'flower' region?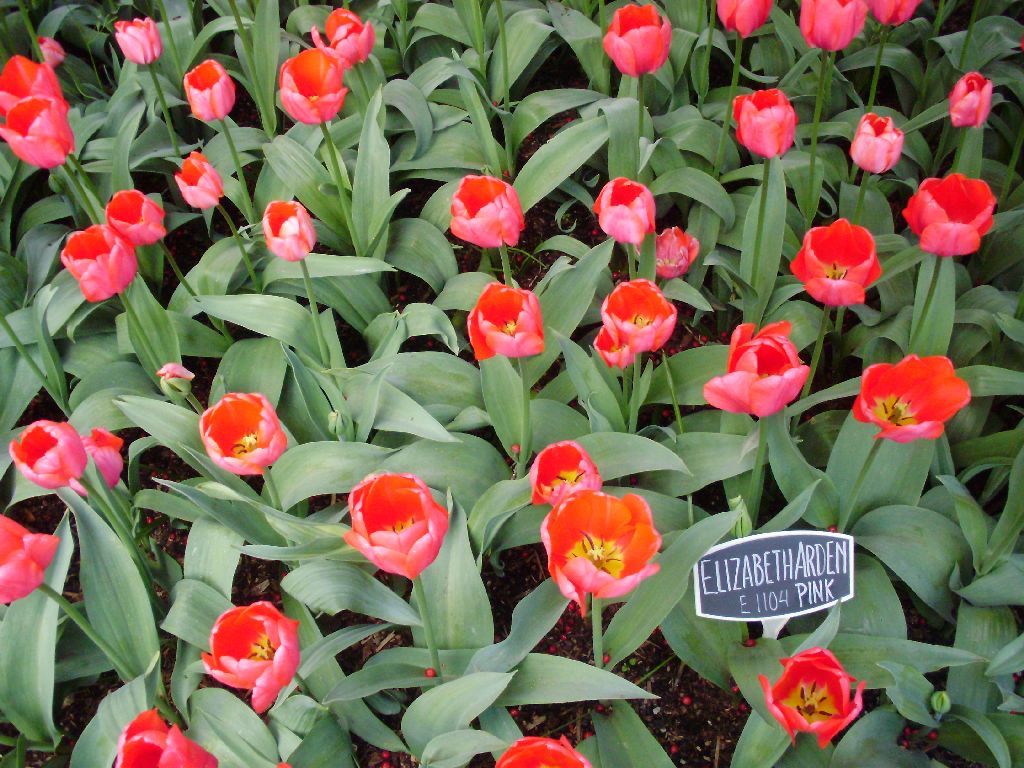
detection(757, 645, 869, 744)
